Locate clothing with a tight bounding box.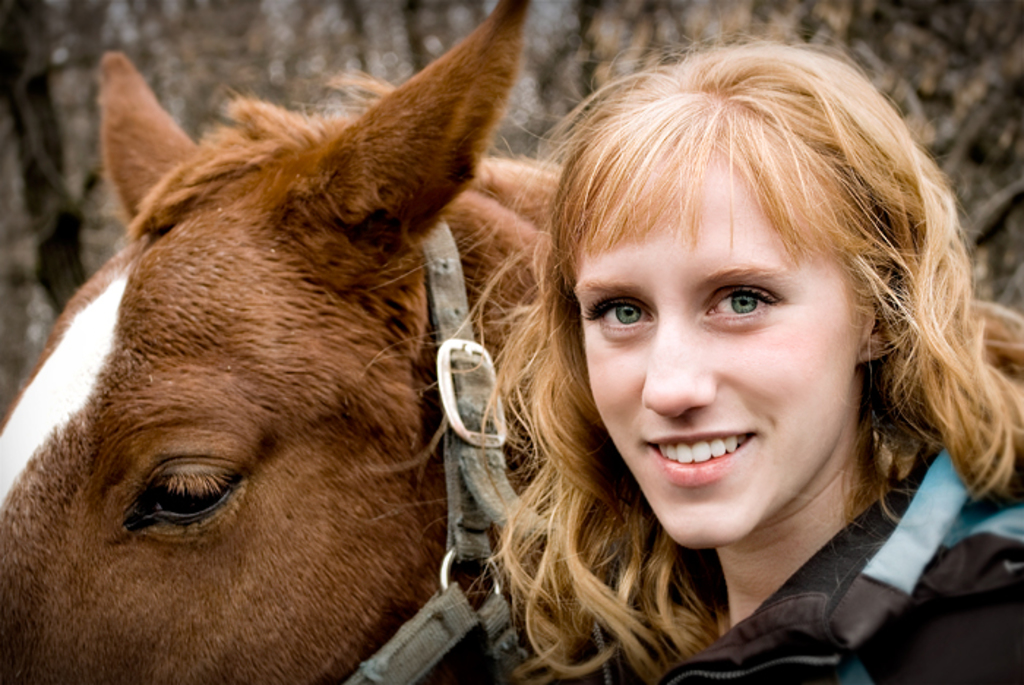
bbox=[664, 442, 1023, 684].
